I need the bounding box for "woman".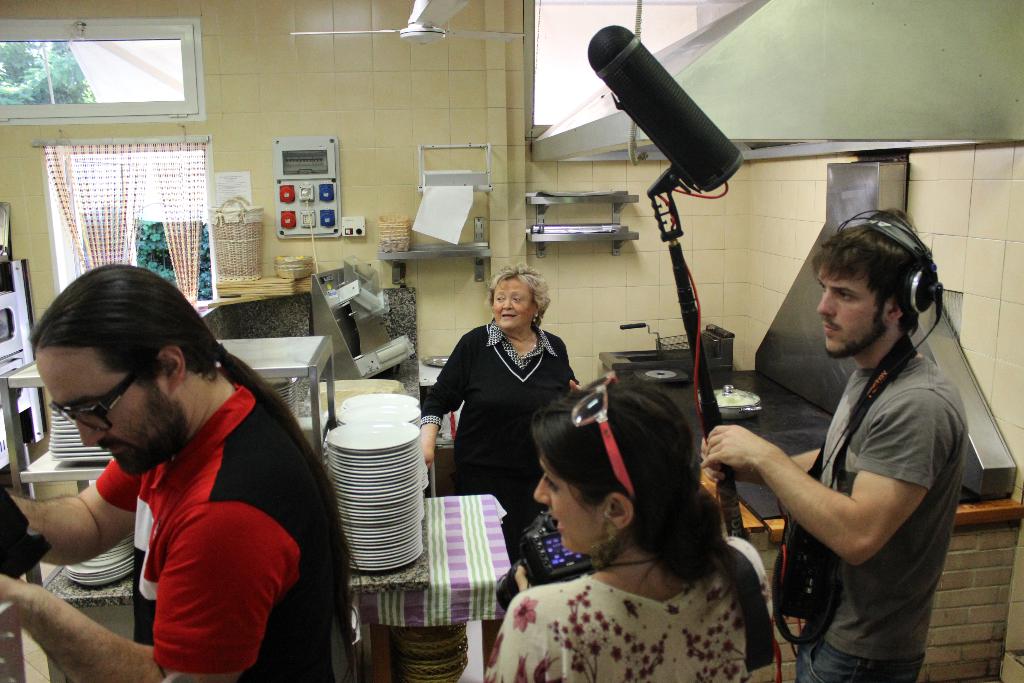
Here it is: BBox(436, 249, 556, 582).
